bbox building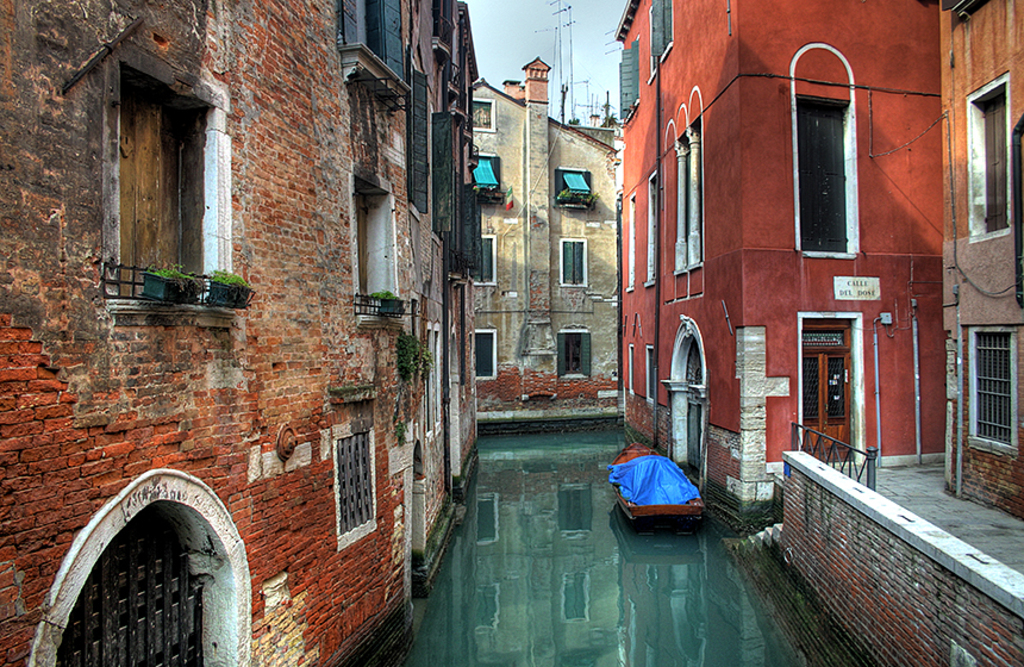
bbox(479, 61, 619, 425)
